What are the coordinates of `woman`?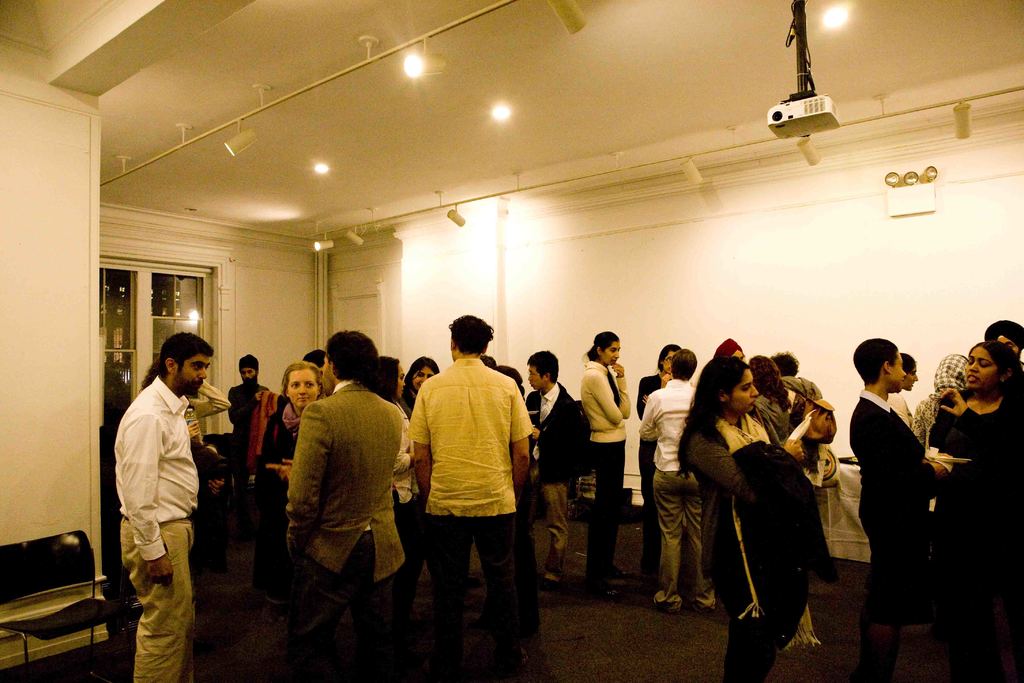
crop(926, 341, 1023, 682).
